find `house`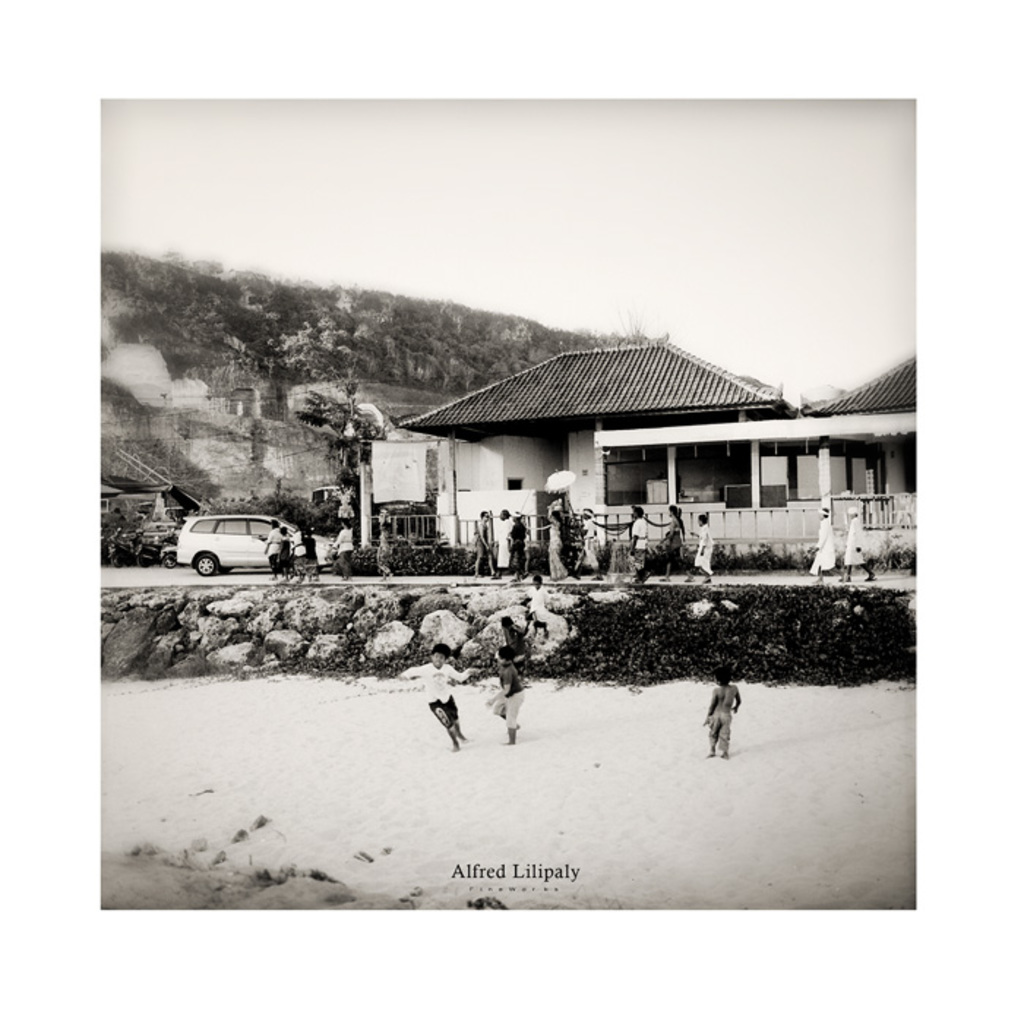
{"x1": 398, "y1": 355, "x2": 923, "y2": 559}
